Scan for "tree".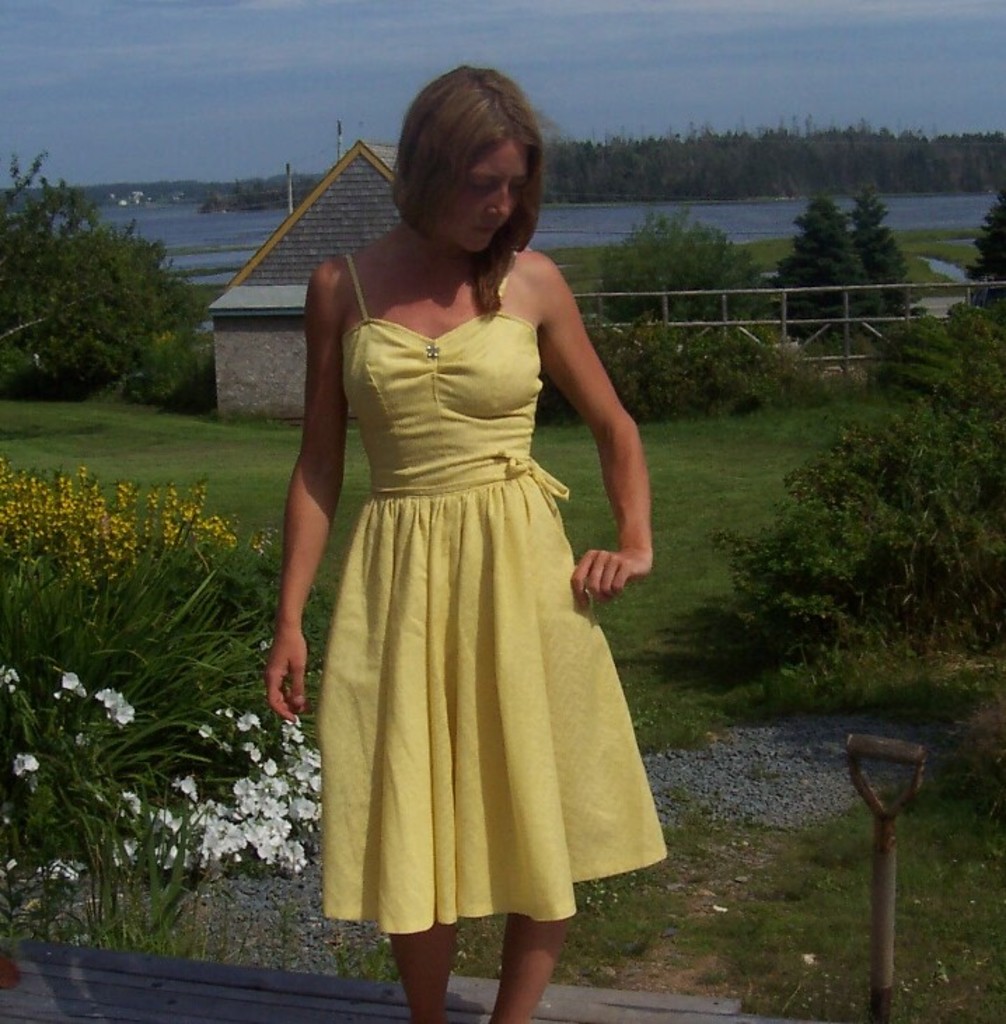
Scan result: (x1=7, y1=165, x2=198, y2=396).
